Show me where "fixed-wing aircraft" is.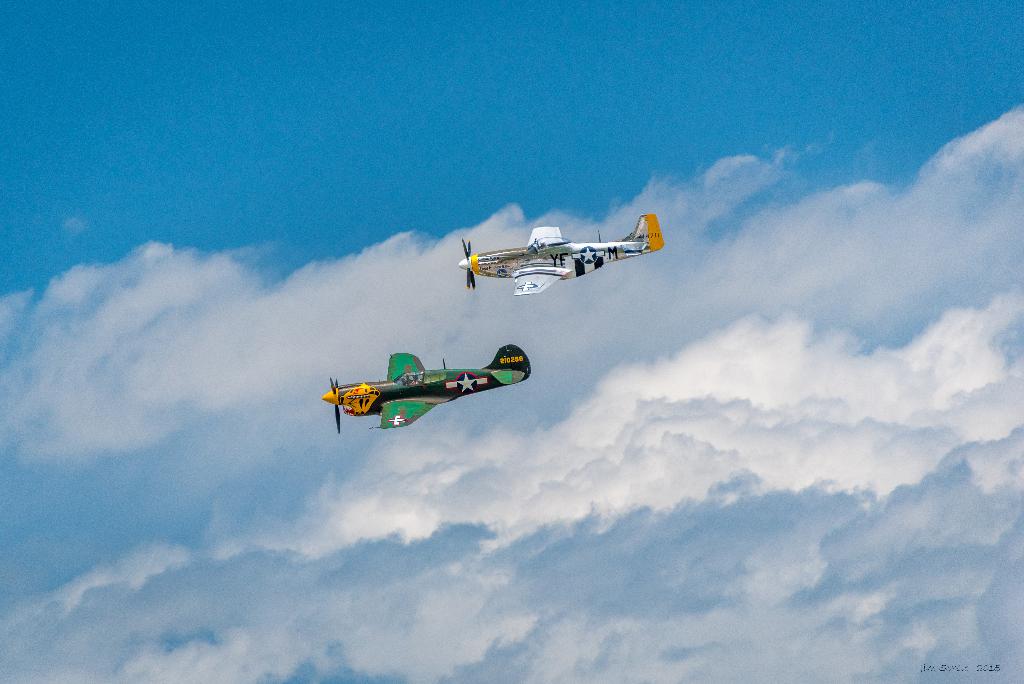
"fixed-wing aircraft" is at crop(454, 209, 666, 297).
